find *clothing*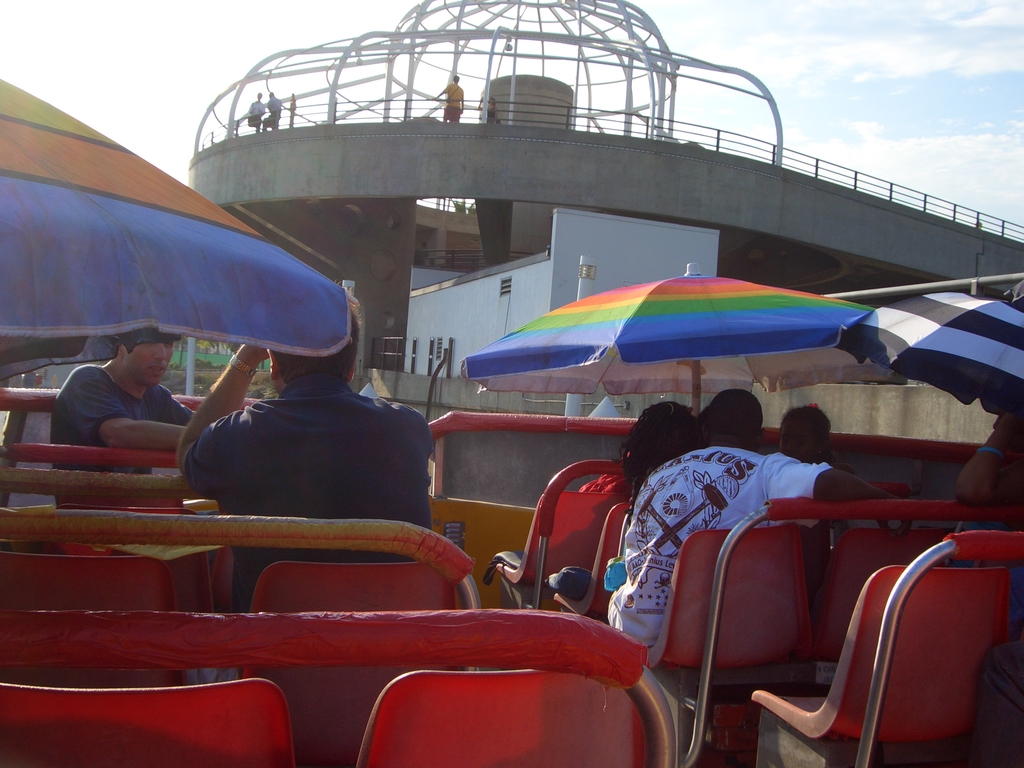
183 365 442 721
